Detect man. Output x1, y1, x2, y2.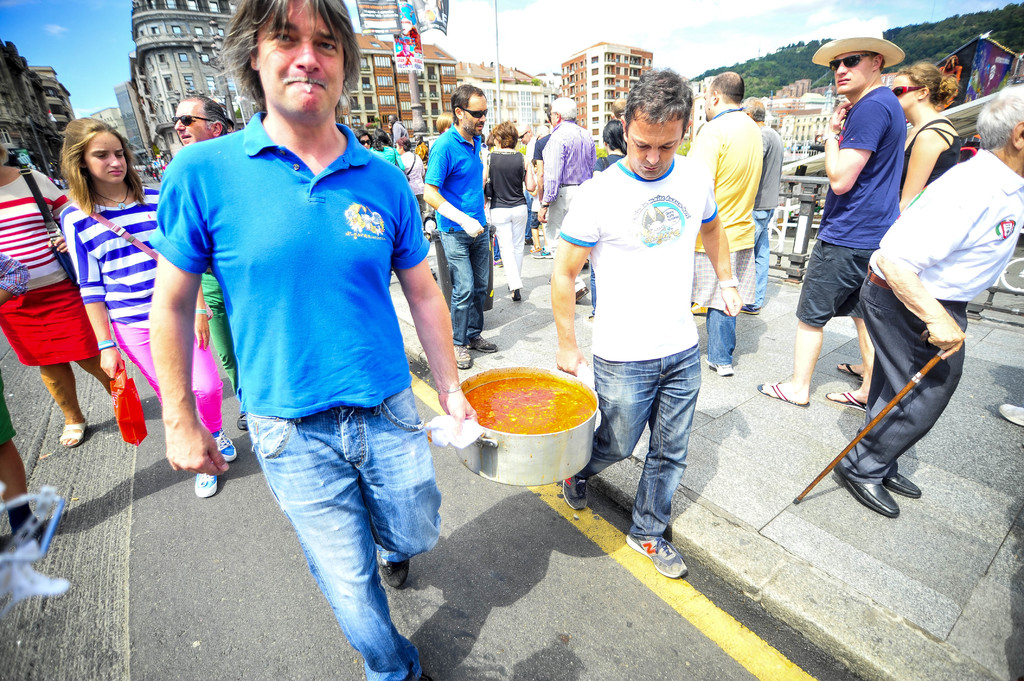
530, 125, 552, 261.
